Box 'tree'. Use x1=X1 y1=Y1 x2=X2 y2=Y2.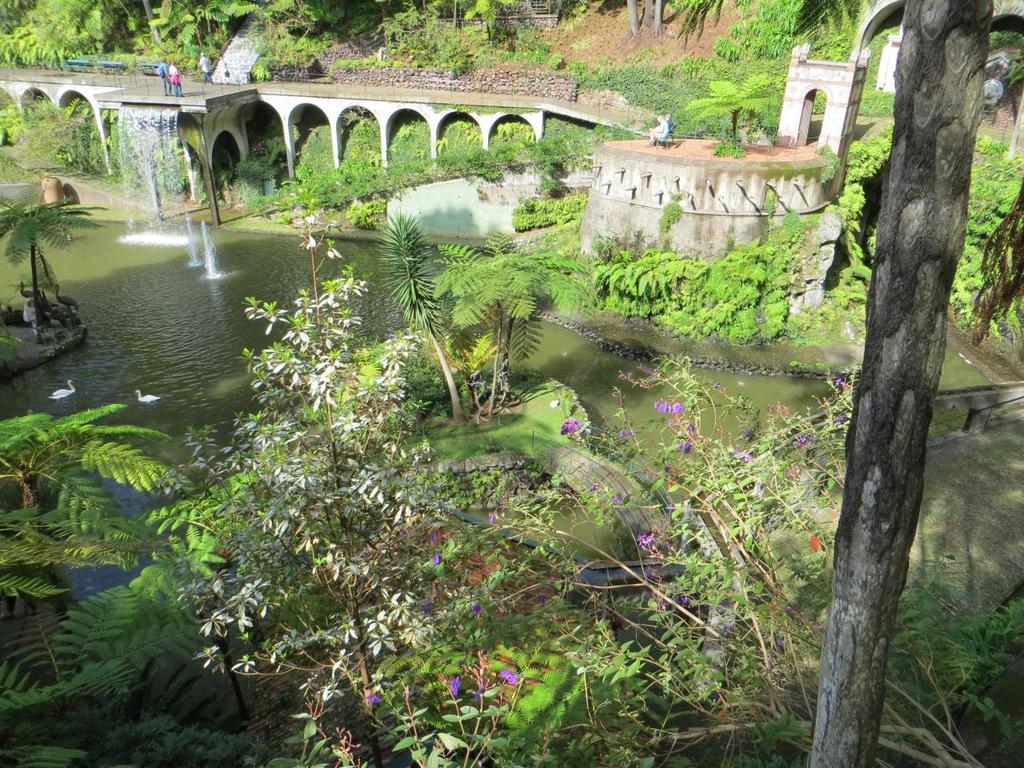
x1=0 y1=175 x2=105 y2=338.
